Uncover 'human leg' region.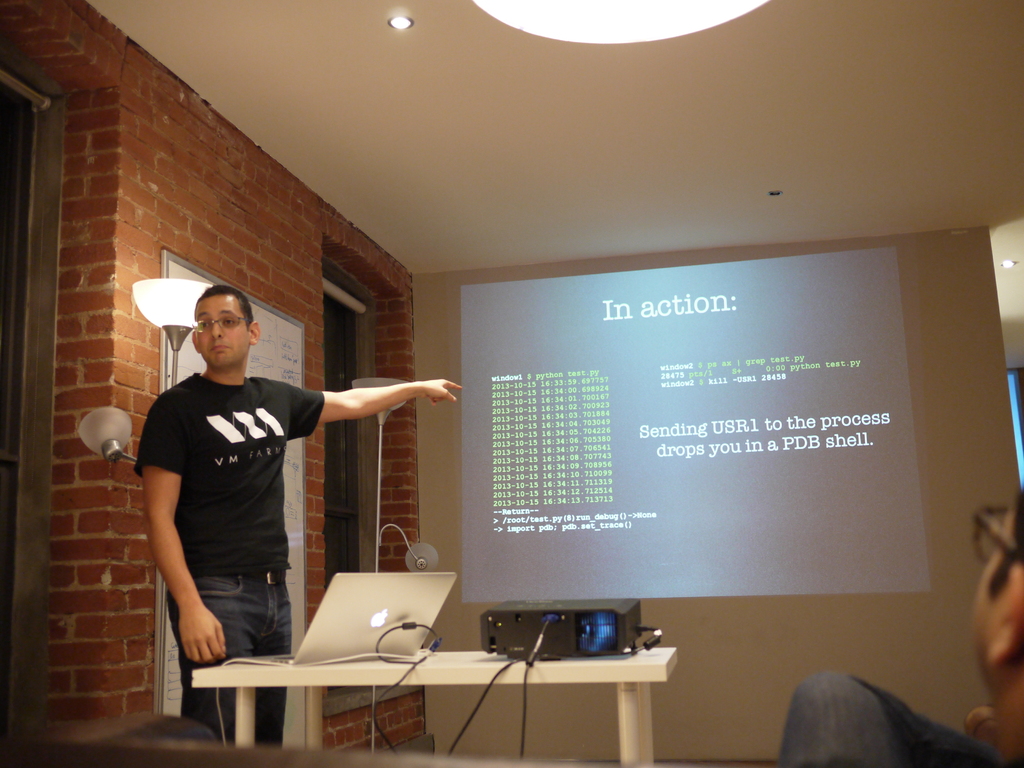
Uncovered: 251, 610, 289, 750.
